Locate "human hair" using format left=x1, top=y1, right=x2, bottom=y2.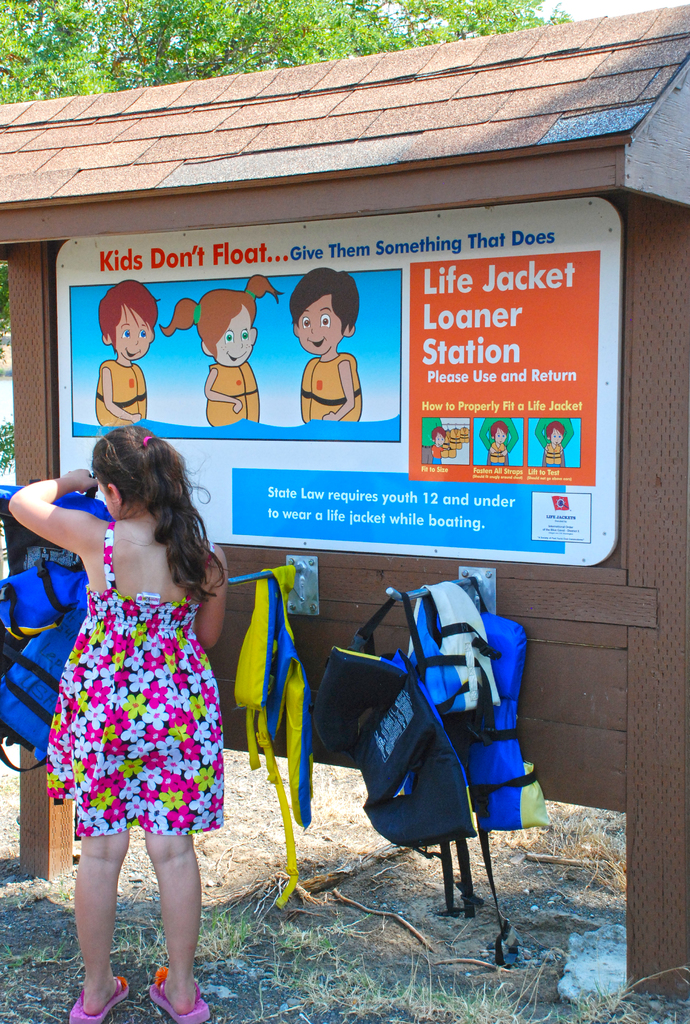
left=287, top=266, right=365, bottom=335.
